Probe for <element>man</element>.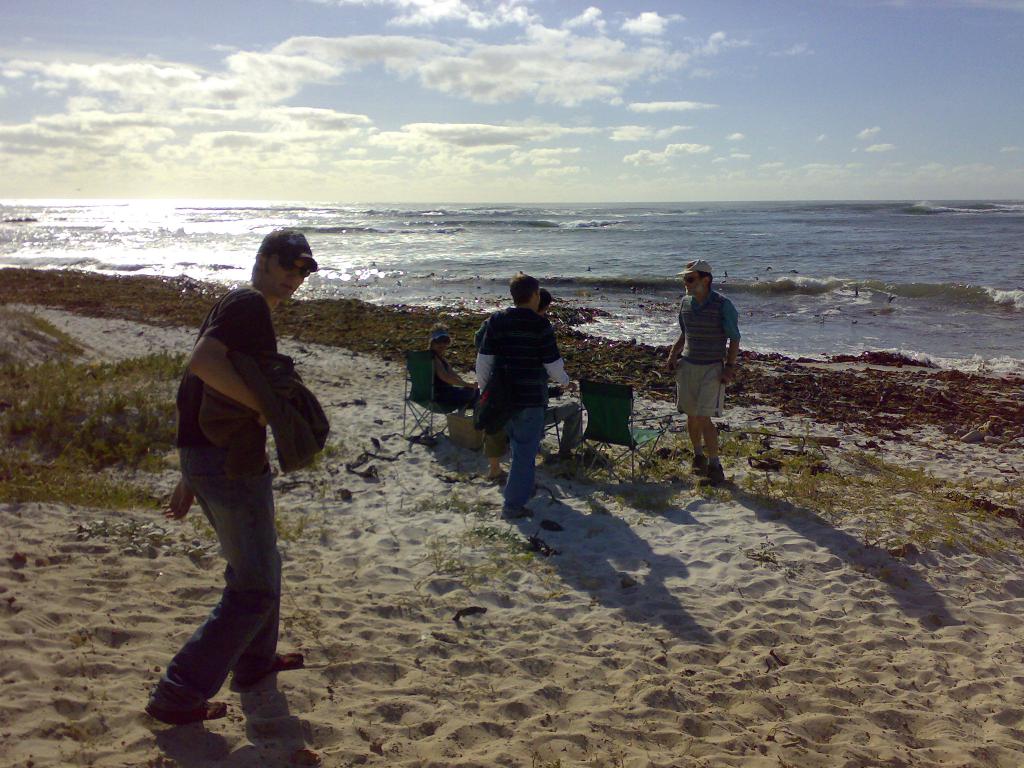
Probe result: rect(662, 257, 739, 483).
